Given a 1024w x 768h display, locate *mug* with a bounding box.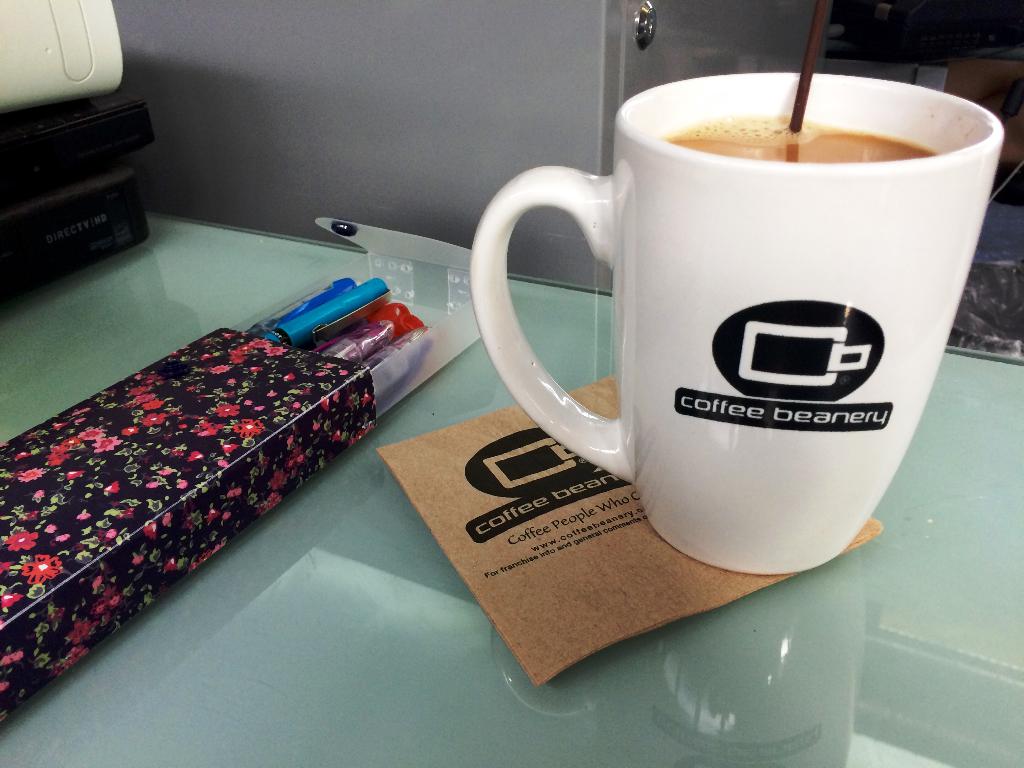
Located: <bbox>465, 72, 1004, 579</bbox>.
